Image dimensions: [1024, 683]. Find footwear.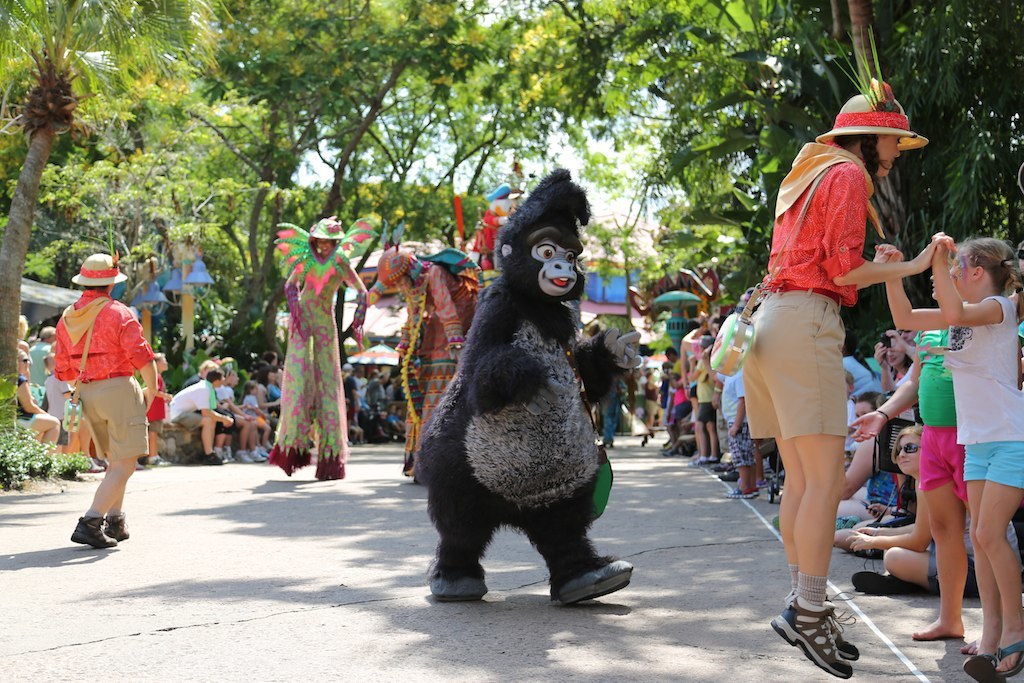
box=[82, 462, 108, 476].
